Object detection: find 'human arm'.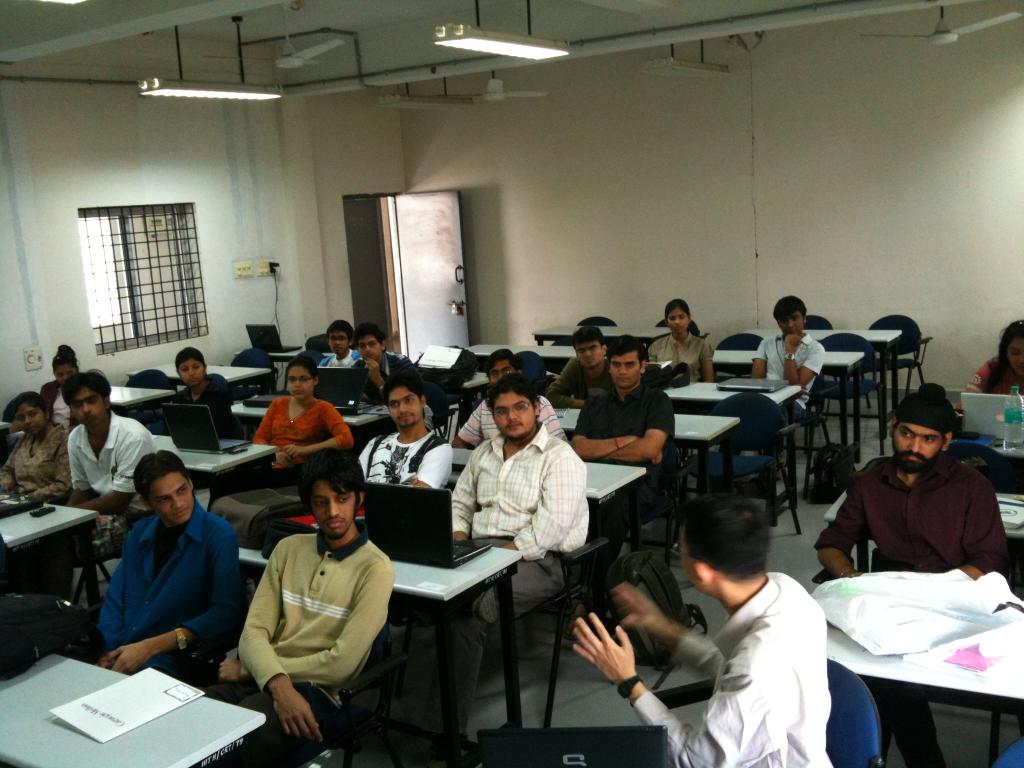
bbox=[816, 463, 876, 600].
